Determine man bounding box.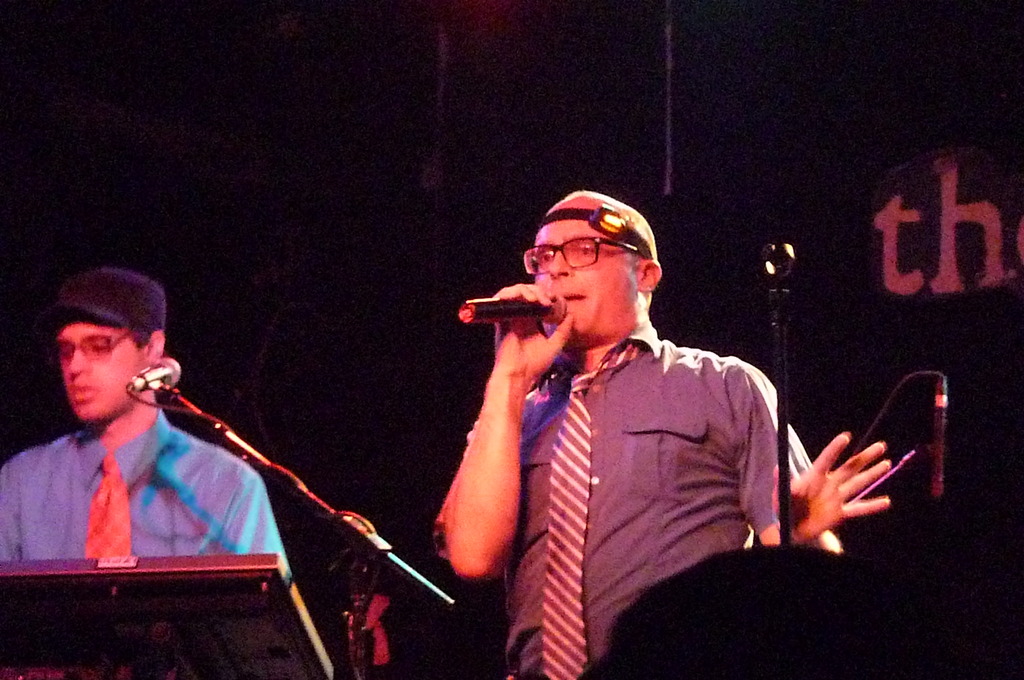
Determined: 0/264/289/574.
